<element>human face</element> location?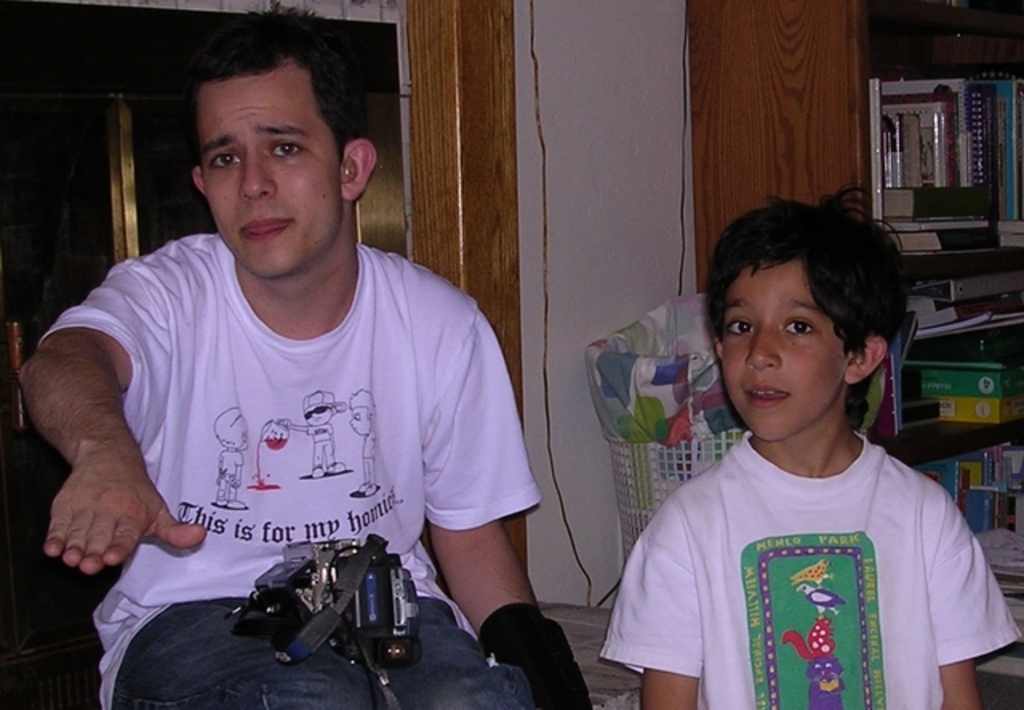
x1=722 y1=262 x2=848 y2=441
